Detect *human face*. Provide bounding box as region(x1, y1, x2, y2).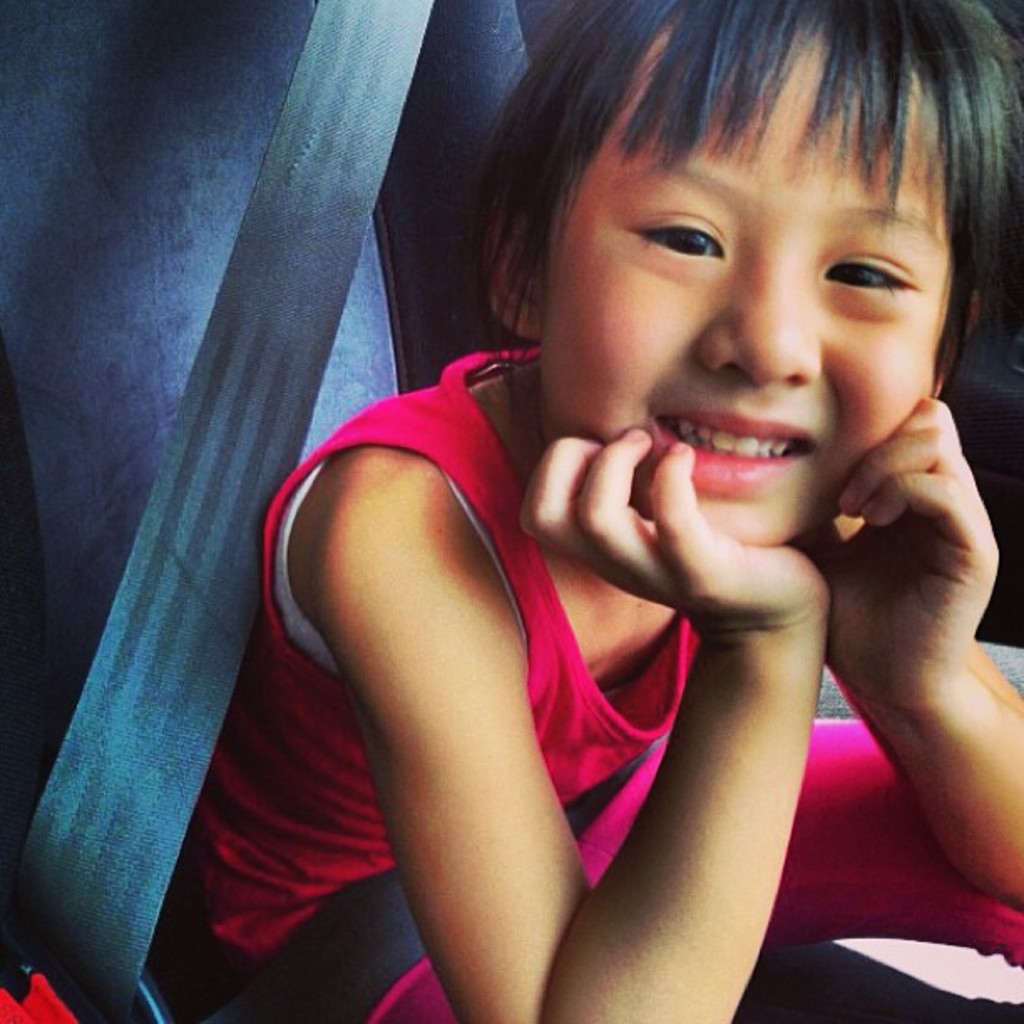
region(539, 23, 940, 549).
